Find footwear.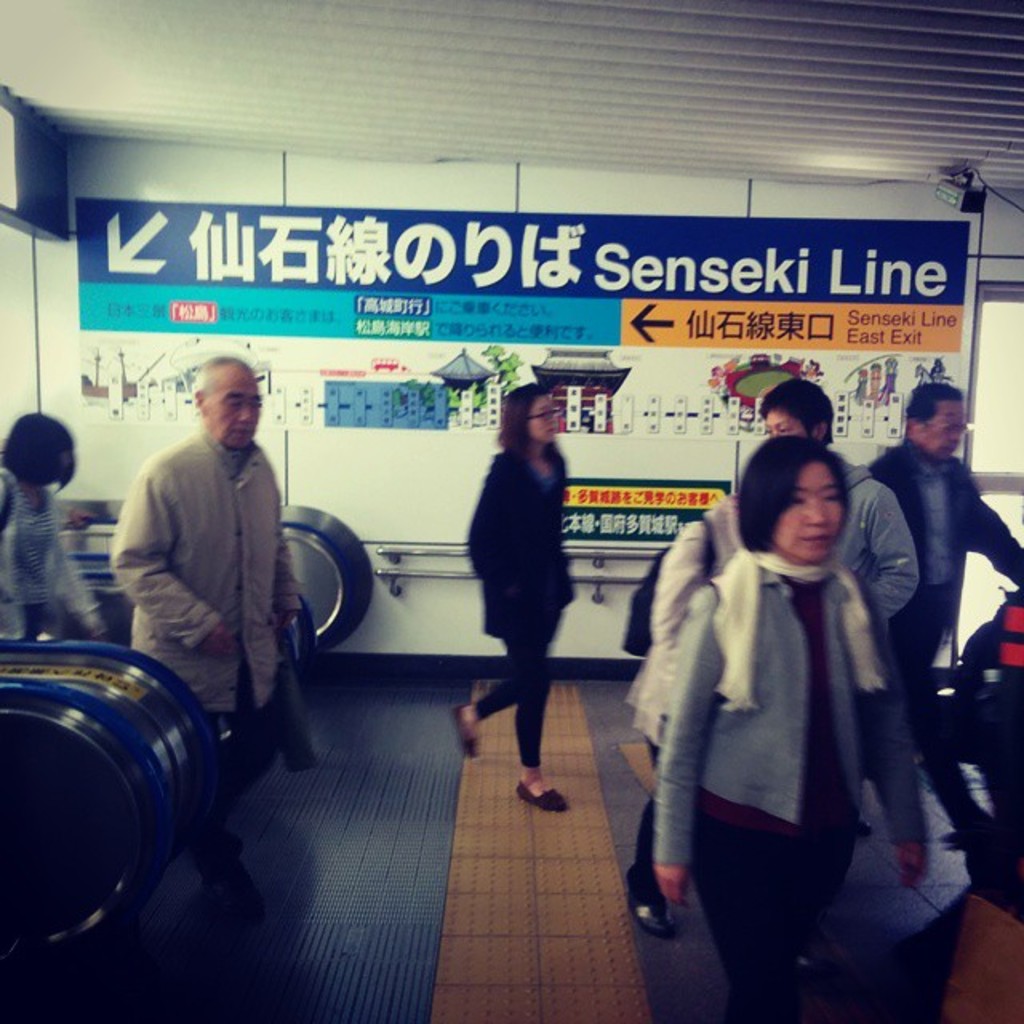
(left=637, top=902, right=683, bottom=936).
